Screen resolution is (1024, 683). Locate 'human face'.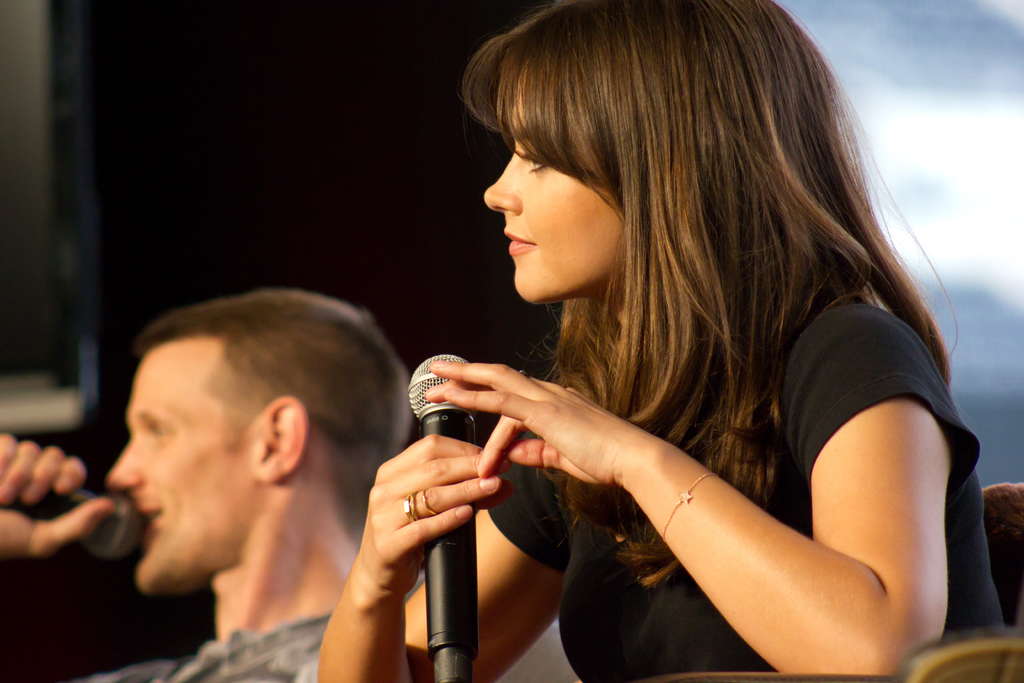
bbox=[484, 52, 630, 304].
